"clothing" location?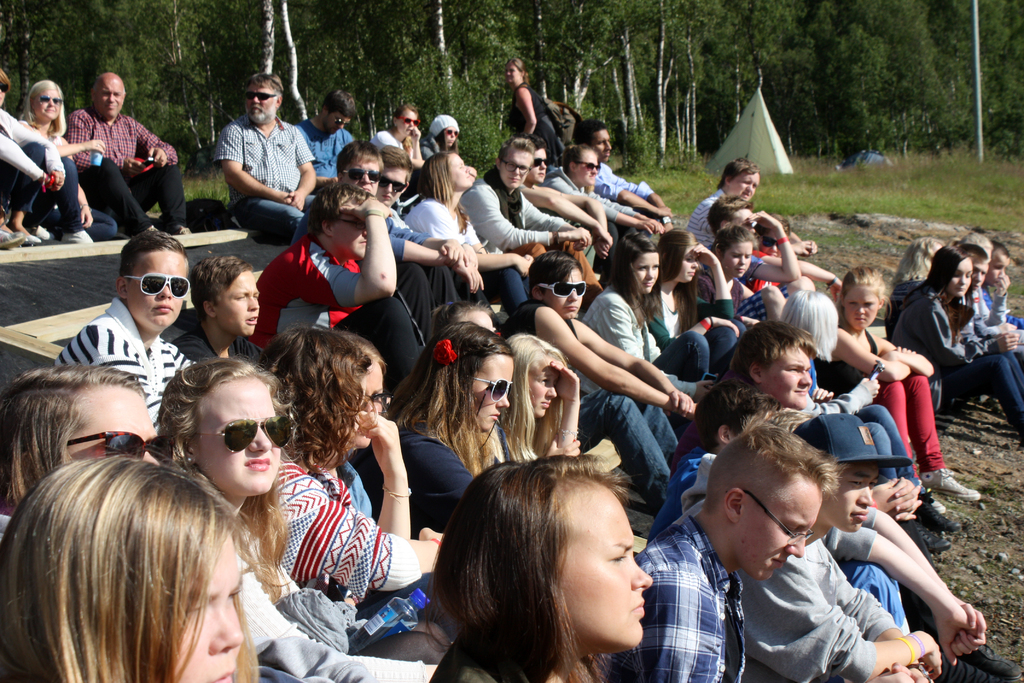
<region>602, 514, 745, 682</region>
